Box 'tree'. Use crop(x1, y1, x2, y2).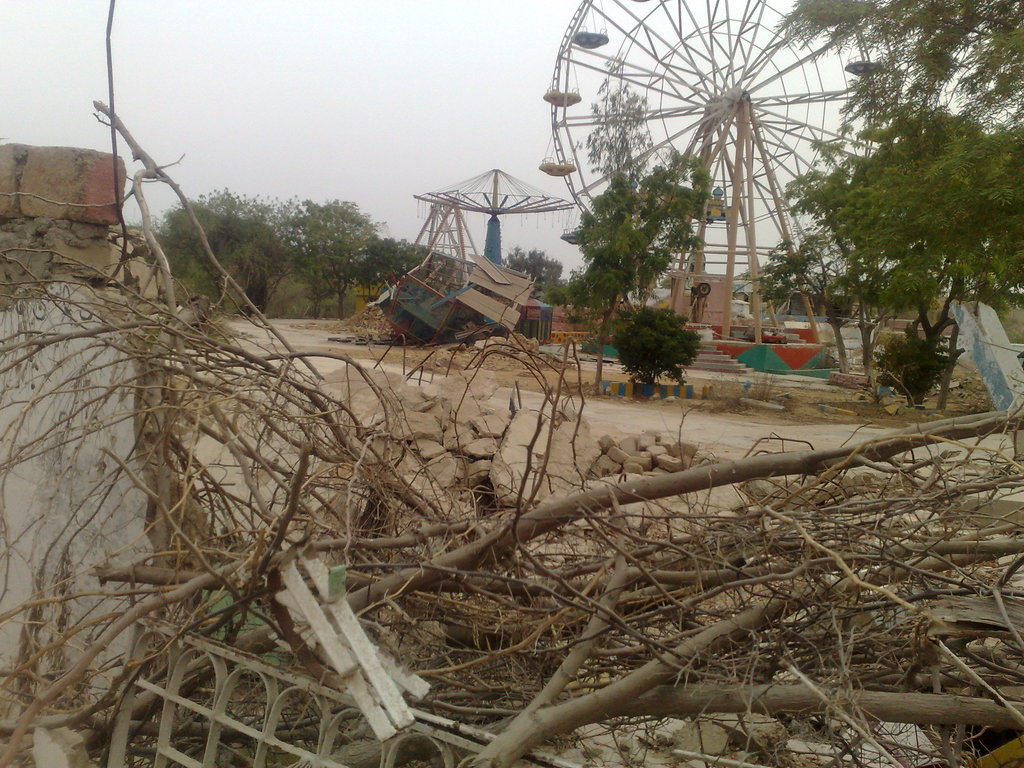
crop(554, 126, 721, 385).
